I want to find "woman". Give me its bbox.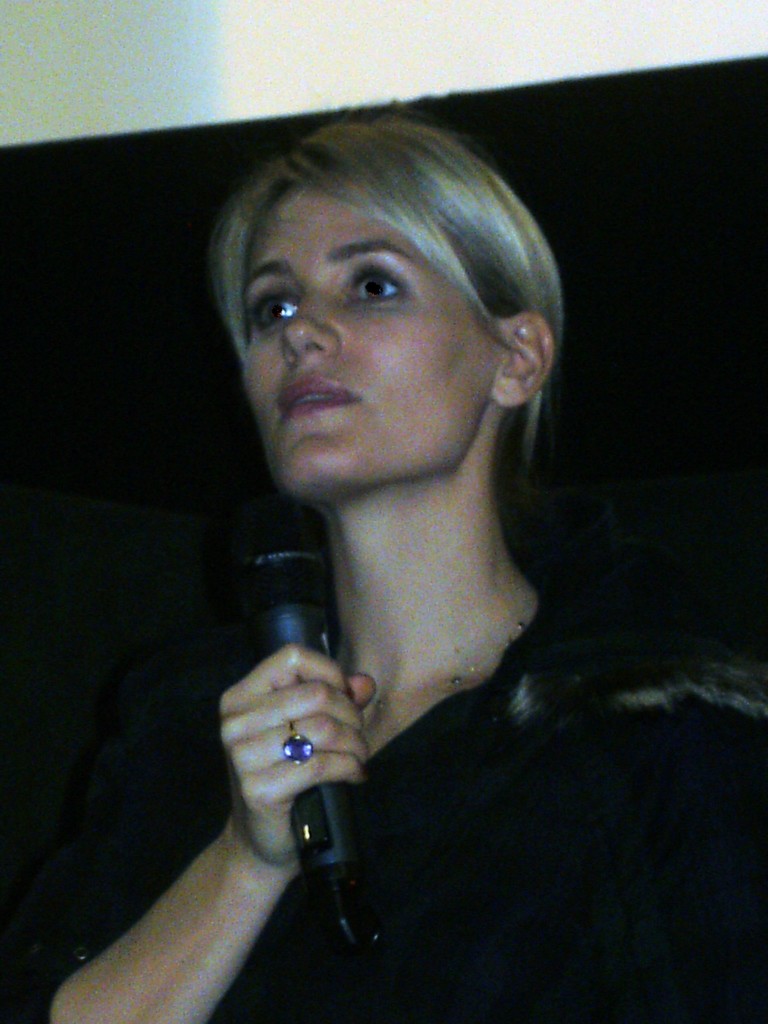
85, 80, 724, 998.
